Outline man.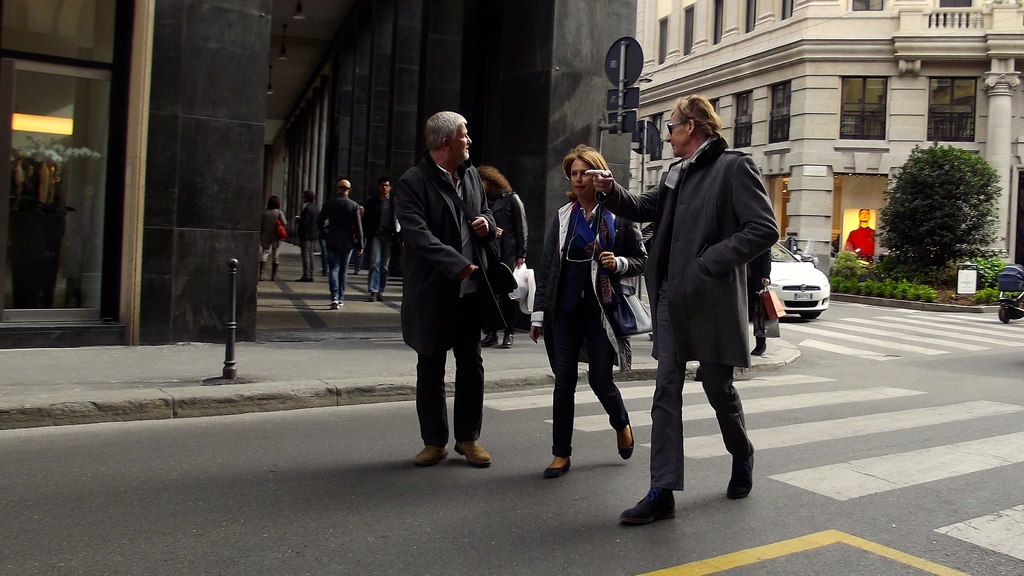
Outline: box(352, 161, 406, 303).
